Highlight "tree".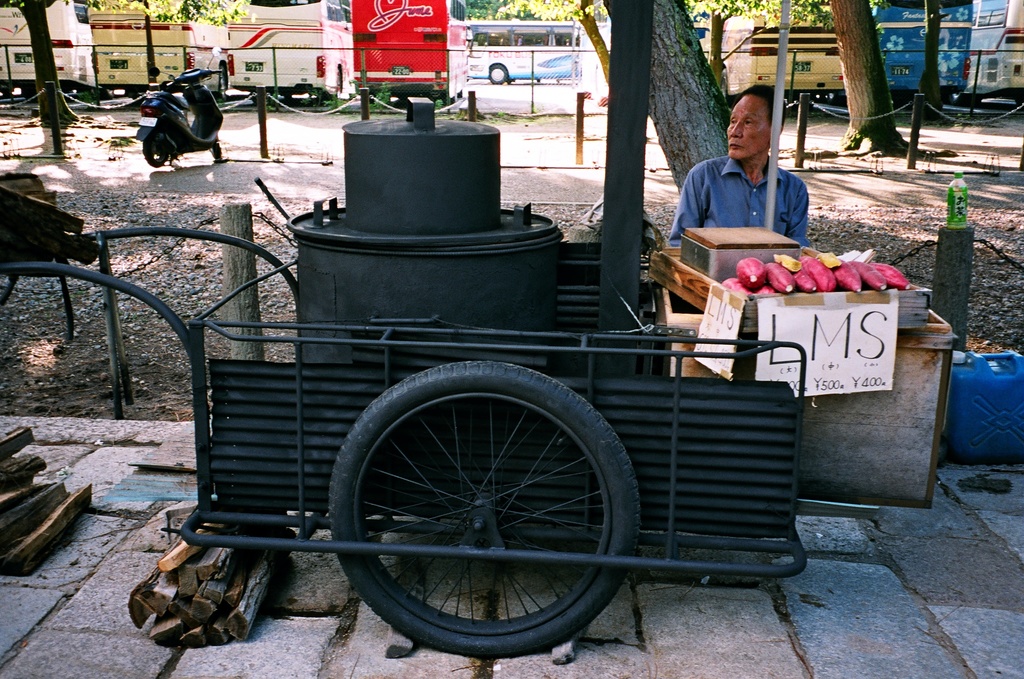
Highlighted region: [914,3,944,129].
